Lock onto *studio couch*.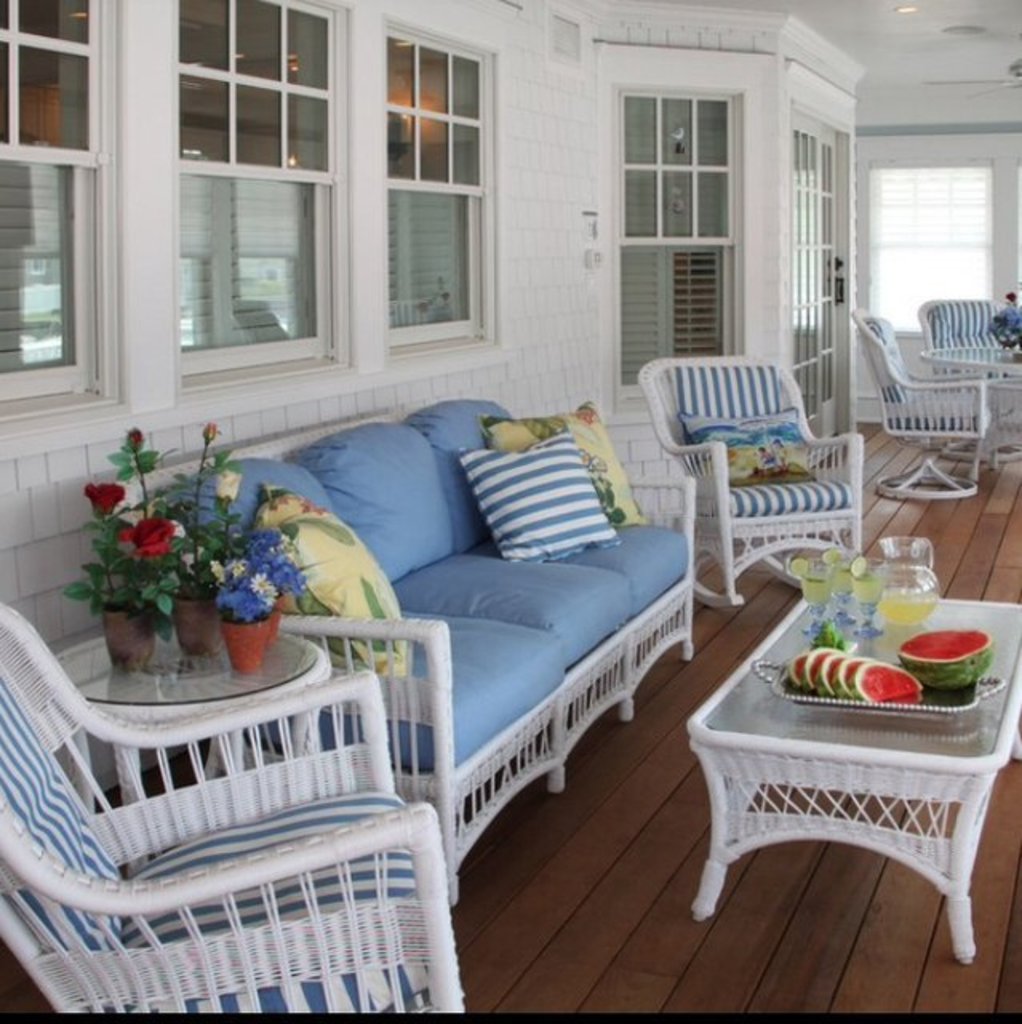
Locked: (637, 350, 872, 616).
